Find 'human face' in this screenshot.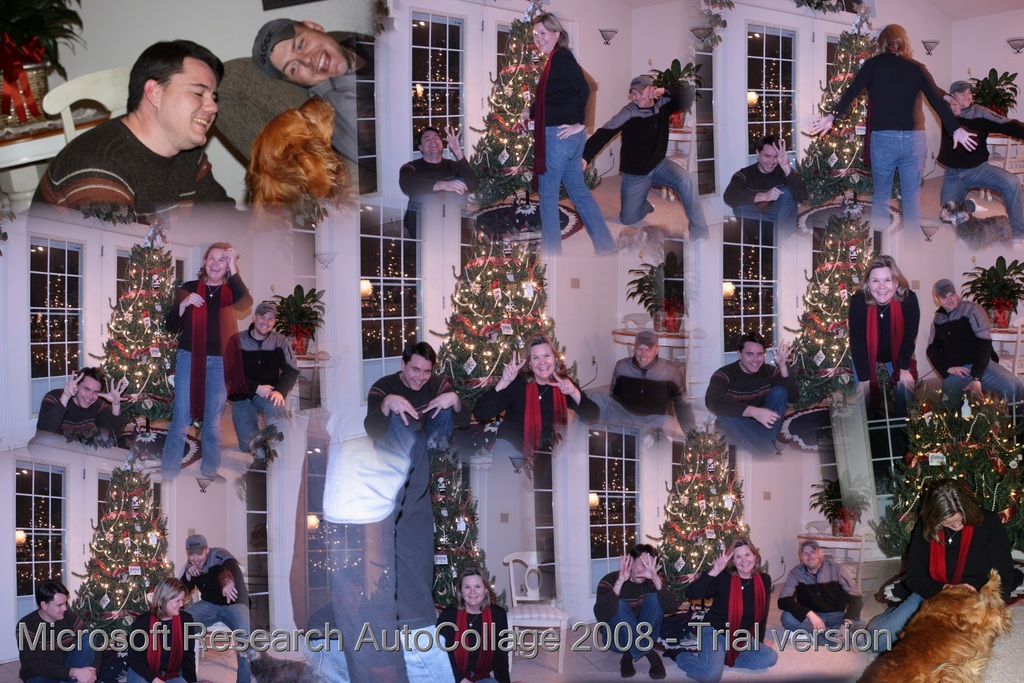
The bounding box for 'human face' is rect(799, 541, 821, 568).
